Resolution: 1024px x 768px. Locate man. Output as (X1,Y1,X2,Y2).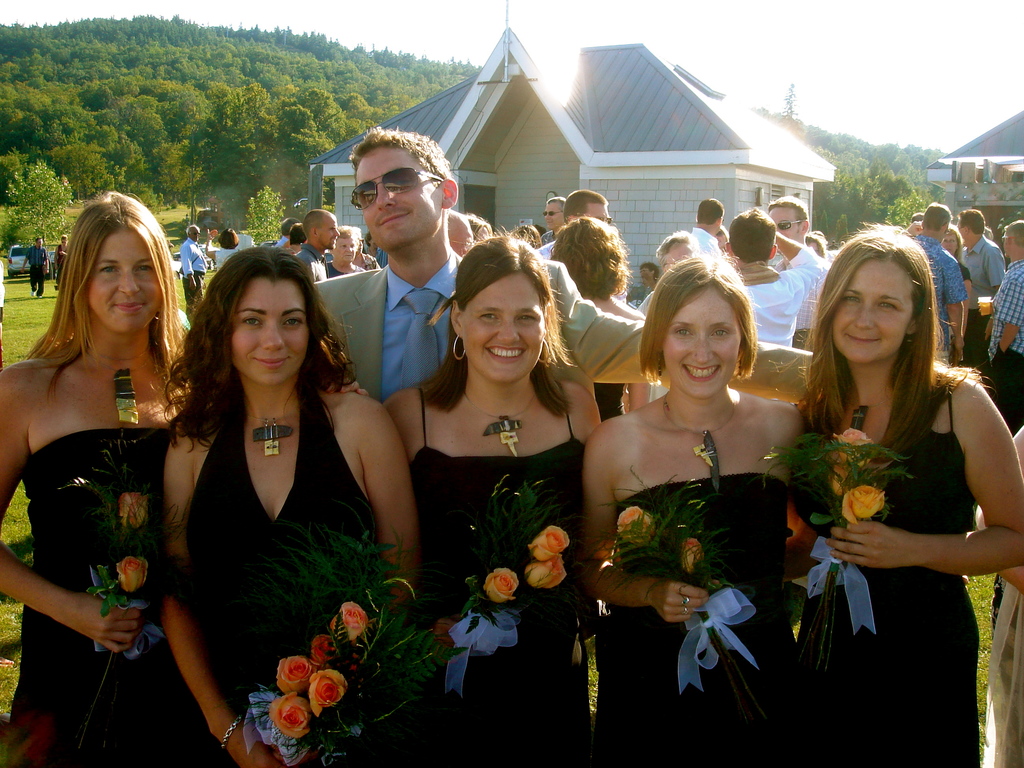
(21,238,47,295).
